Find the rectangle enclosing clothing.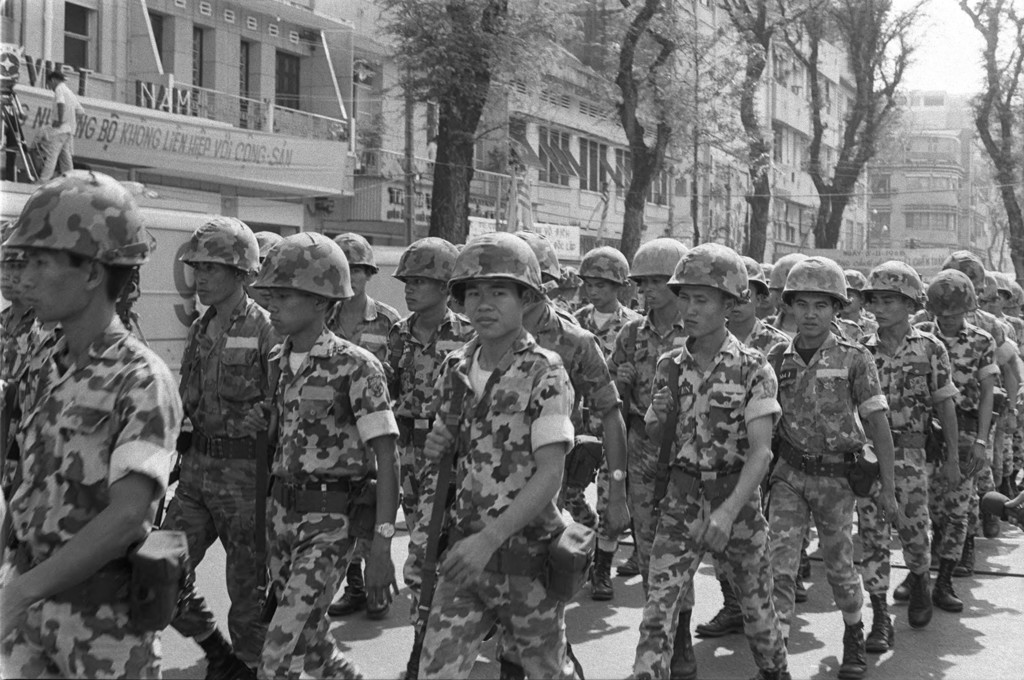
(x1=0, y1=305, x2=186, y2=679).
